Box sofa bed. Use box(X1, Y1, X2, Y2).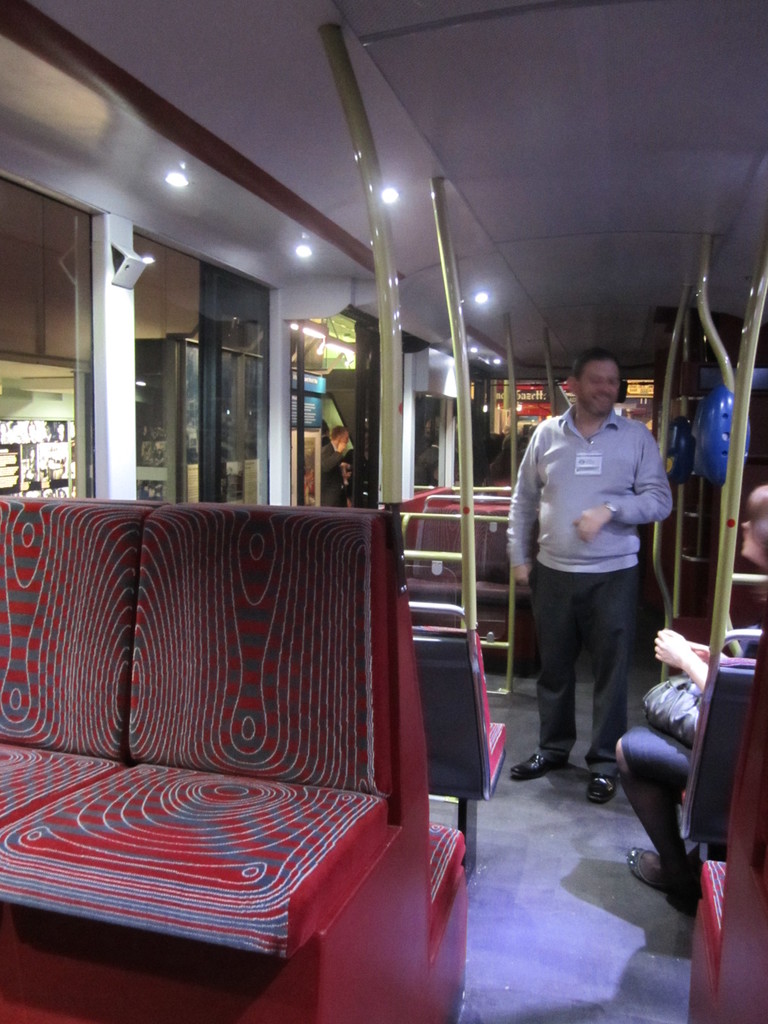
box(0, 494, 466, 1022).
